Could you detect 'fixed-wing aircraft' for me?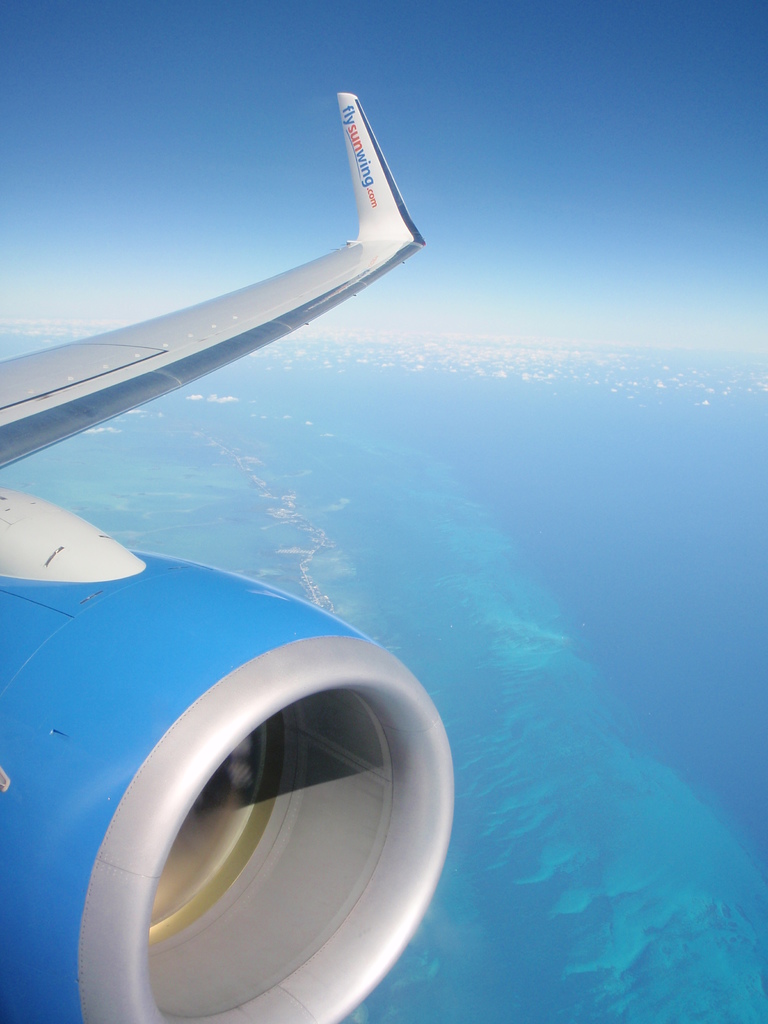
Detection result: 0:77:462:1023.
